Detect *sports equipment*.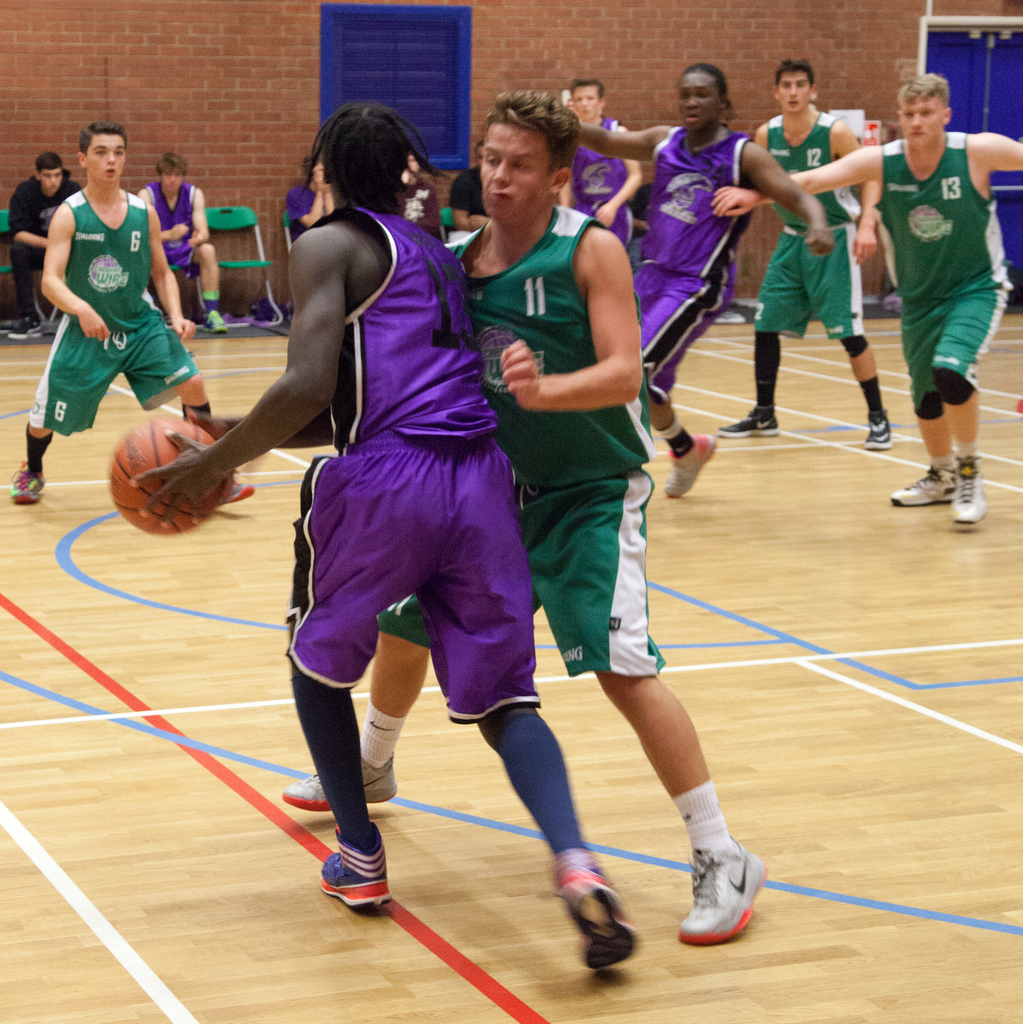
Detected at 892, 463, 965, 507.
